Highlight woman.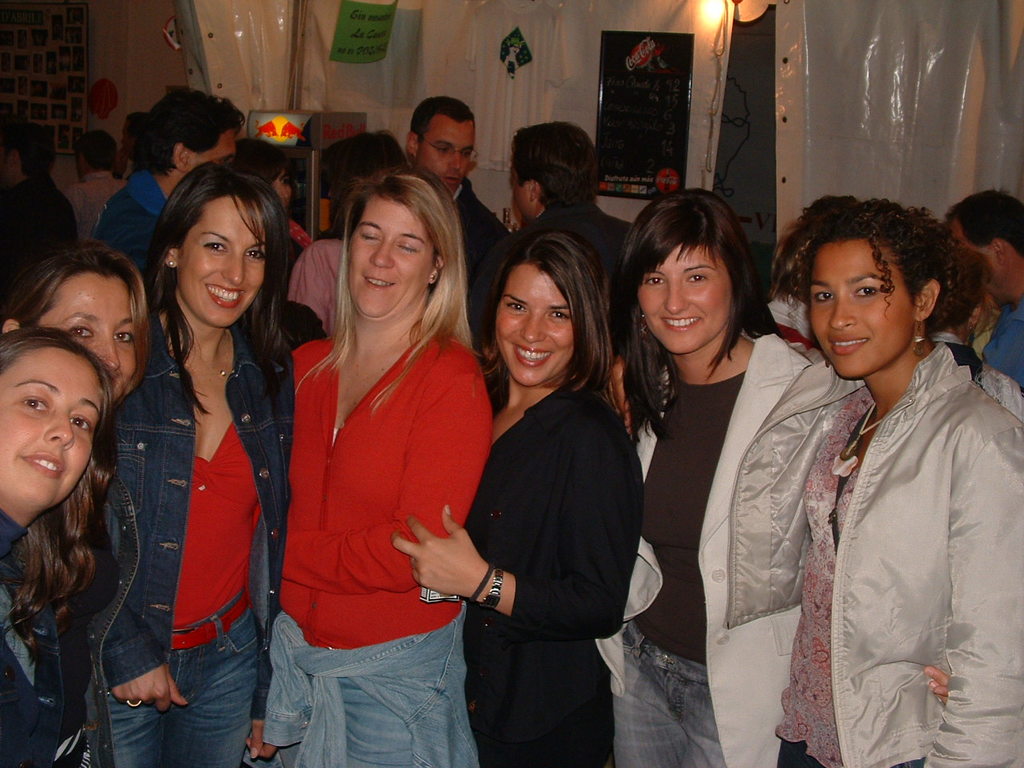
Highlighted region: box(918, 246, 1023, 422).
